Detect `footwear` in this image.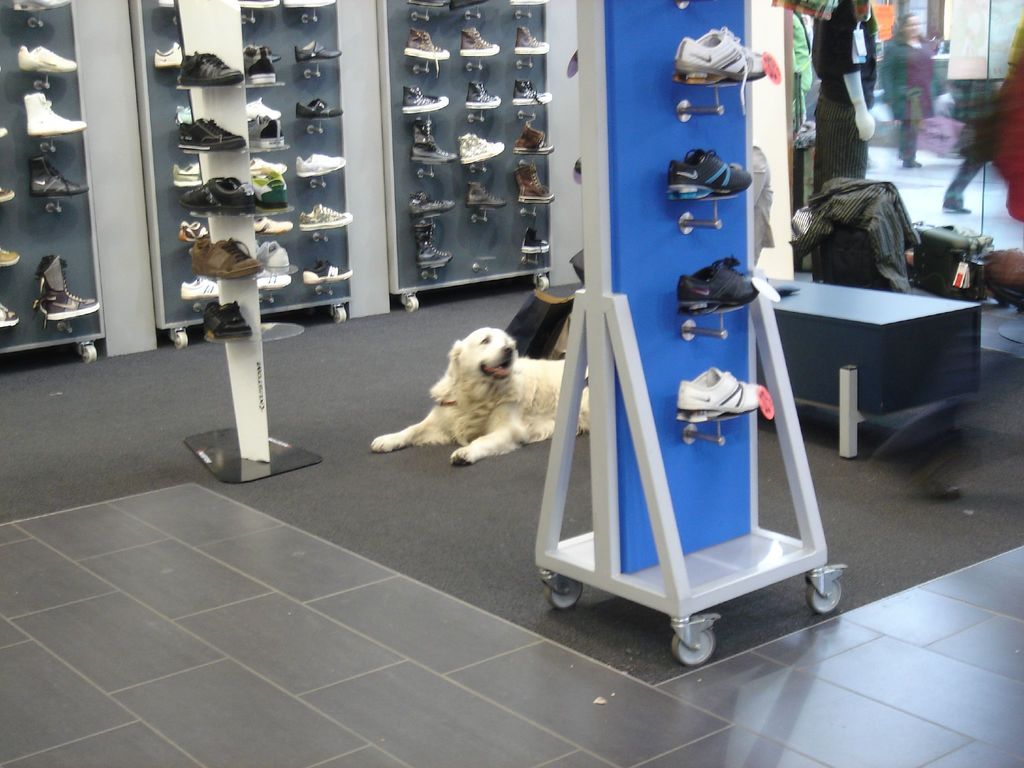
Detection: 180/274/217/299.
